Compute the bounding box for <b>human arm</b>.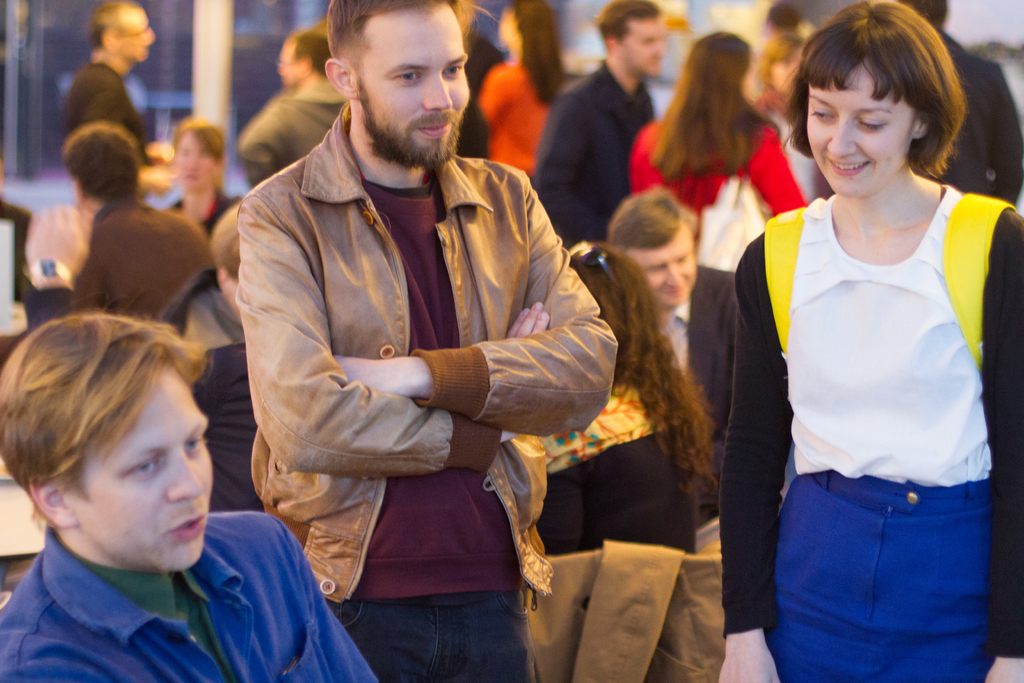
{"left": 255, "top": 211, "right": 552, "bottom": 474}.
